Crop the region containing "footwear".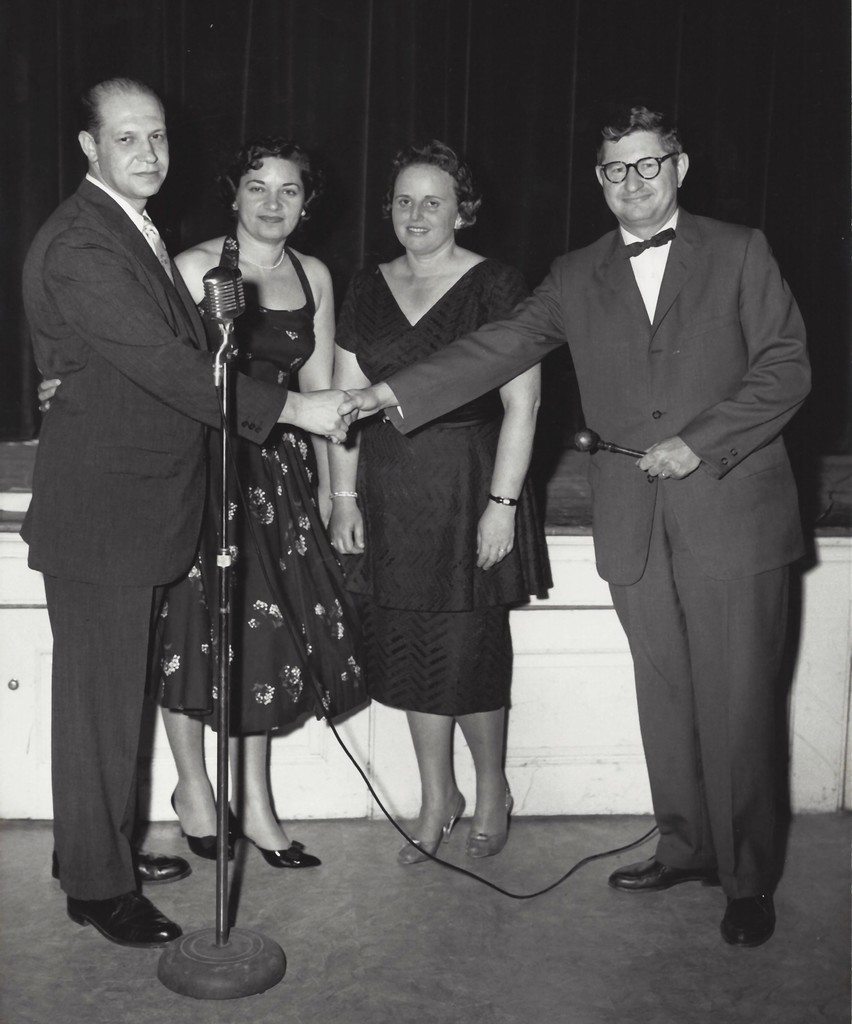
Crop region: <region>396, 791, 468, 874</region>.
